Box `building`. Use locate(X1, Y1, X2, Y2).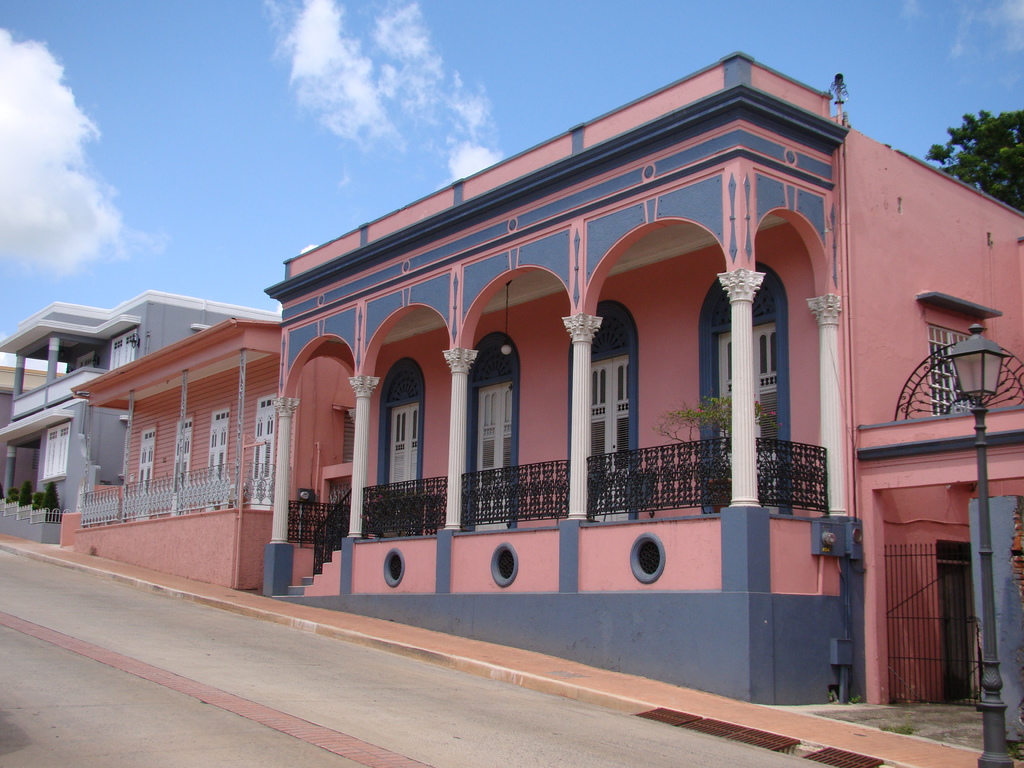
locate(0, 290, 289, 590).
